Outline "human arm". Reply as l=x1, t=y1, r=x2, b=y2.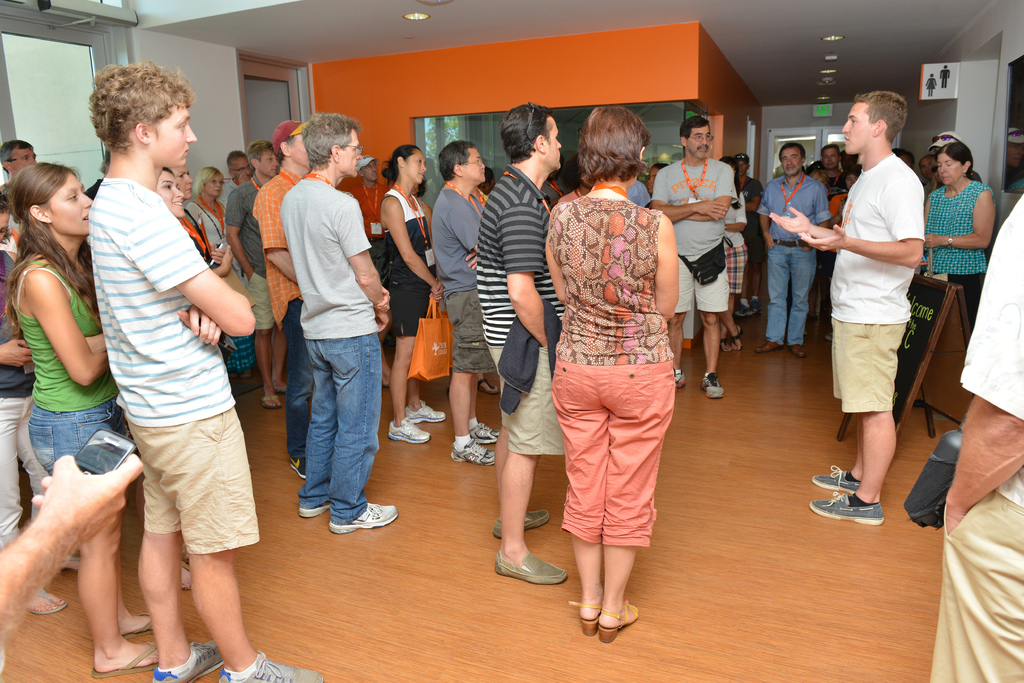
l=766, t=206, r=841, b=237.
